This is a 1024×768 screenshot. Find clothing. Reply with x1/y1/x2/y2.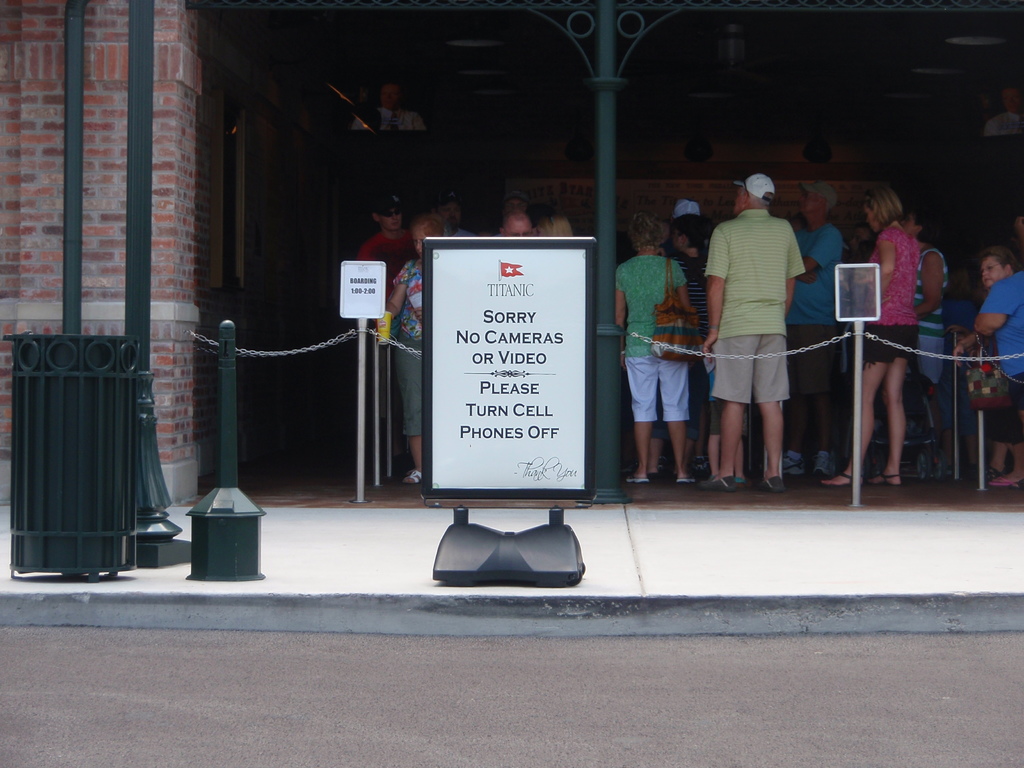
792/331/849/482.
